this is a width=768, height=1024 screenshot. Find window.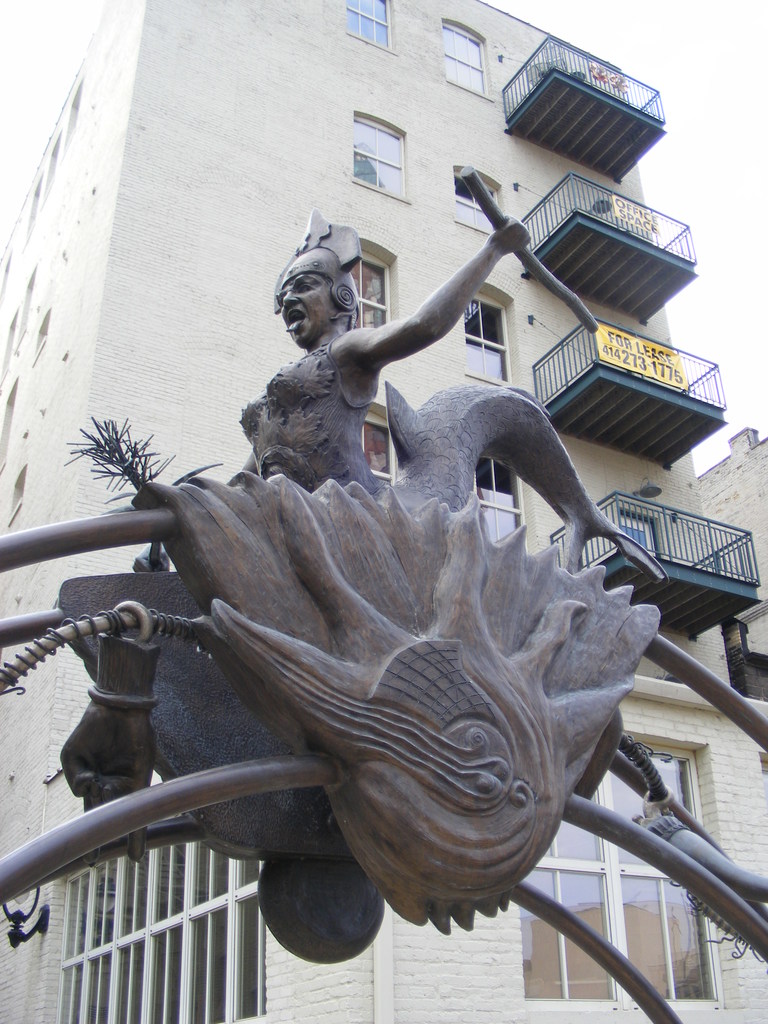
Bounding box: 484 461 521 541.
